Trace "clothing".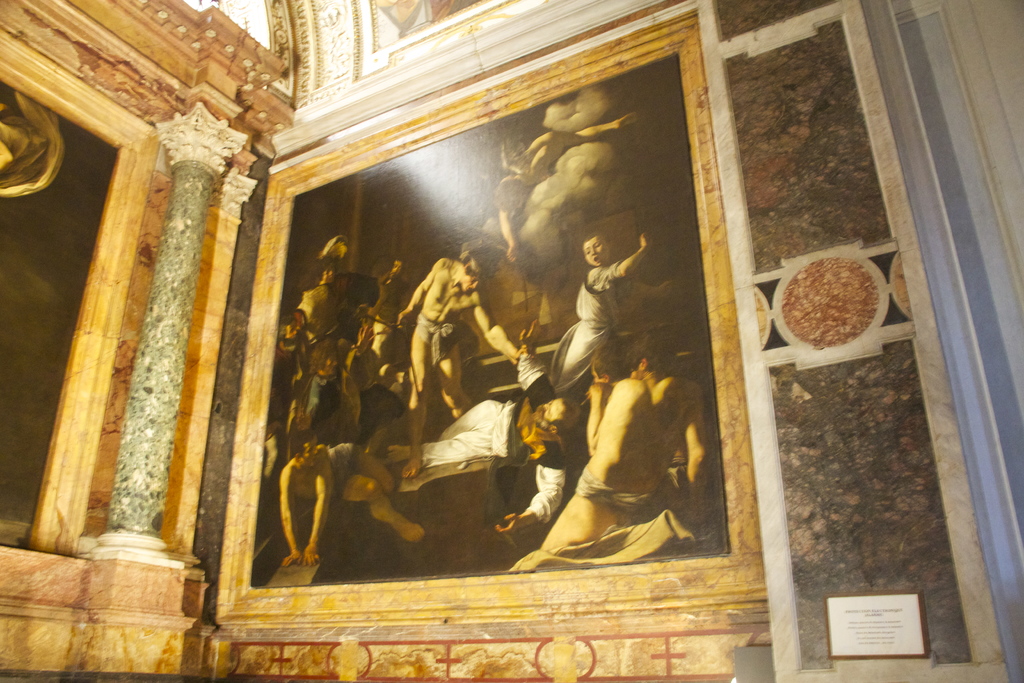
Traced to 412,318,485,363.
